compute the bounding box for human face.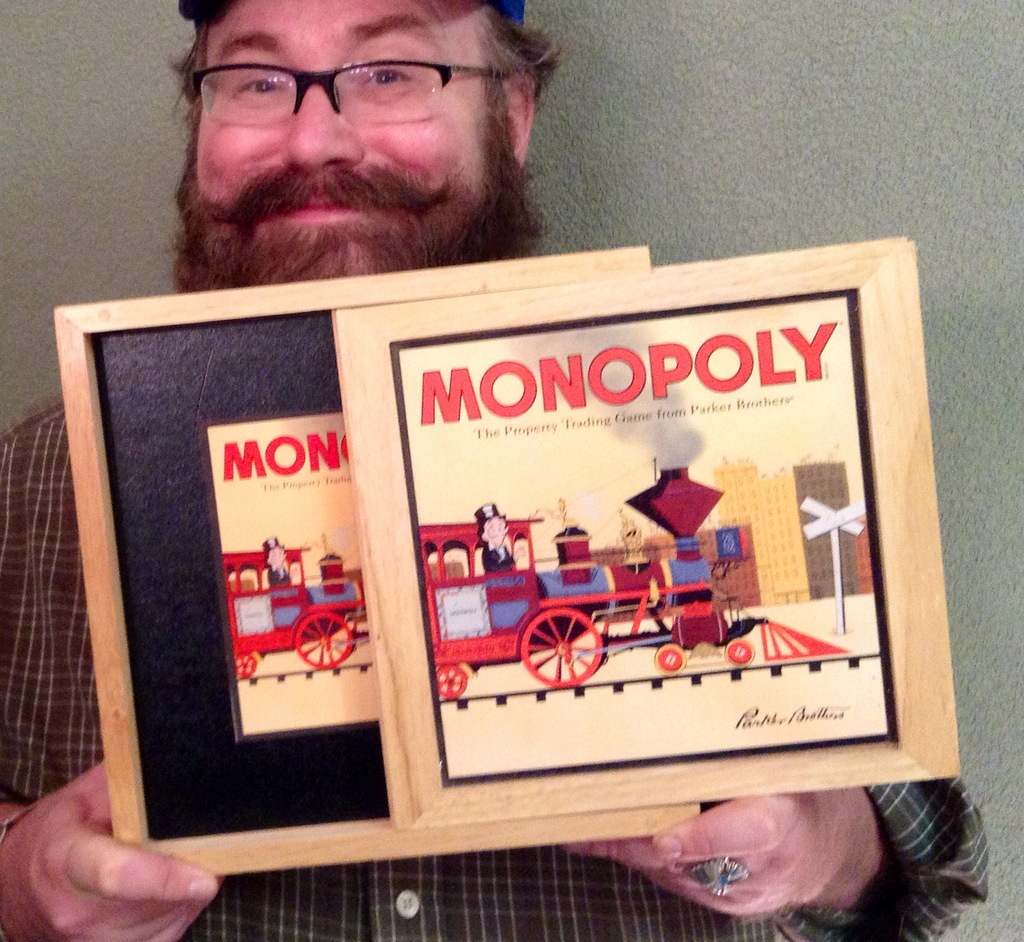
bbox=(195, 0, 484, 226).
